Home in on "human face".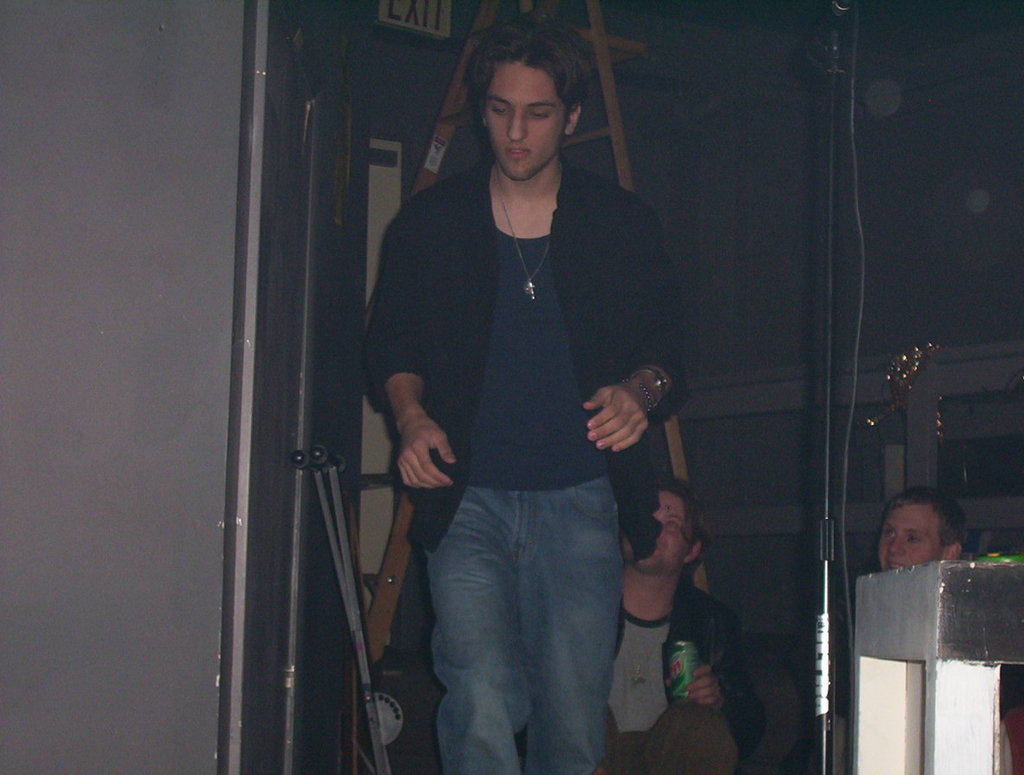
Homed in at 487 63 568 179.
